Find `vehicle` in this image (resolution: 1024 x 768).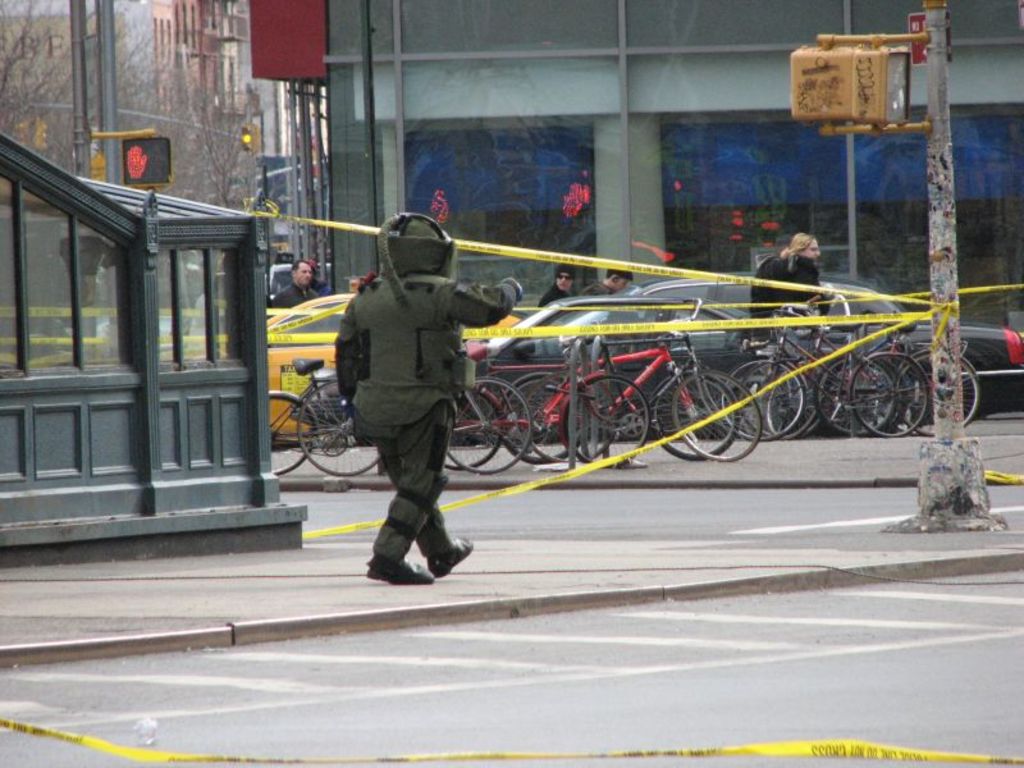
bbox=[292, 375, 541, 477].
